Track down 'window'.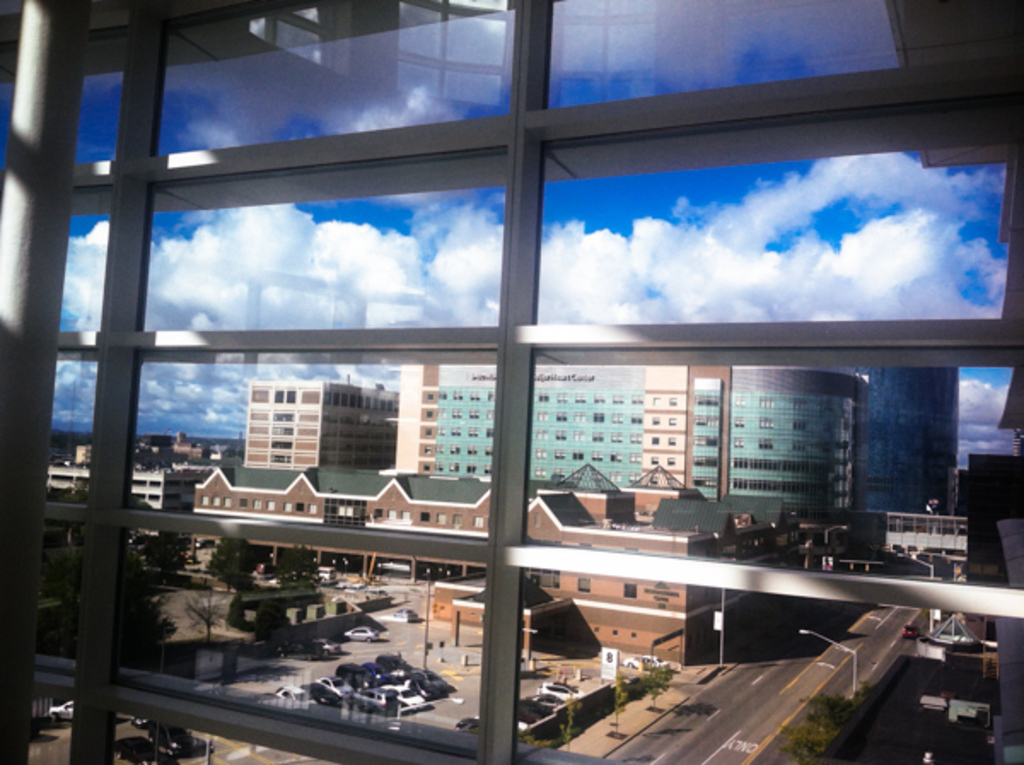
Tracked to bbox=(280, 502, 290, 516).
